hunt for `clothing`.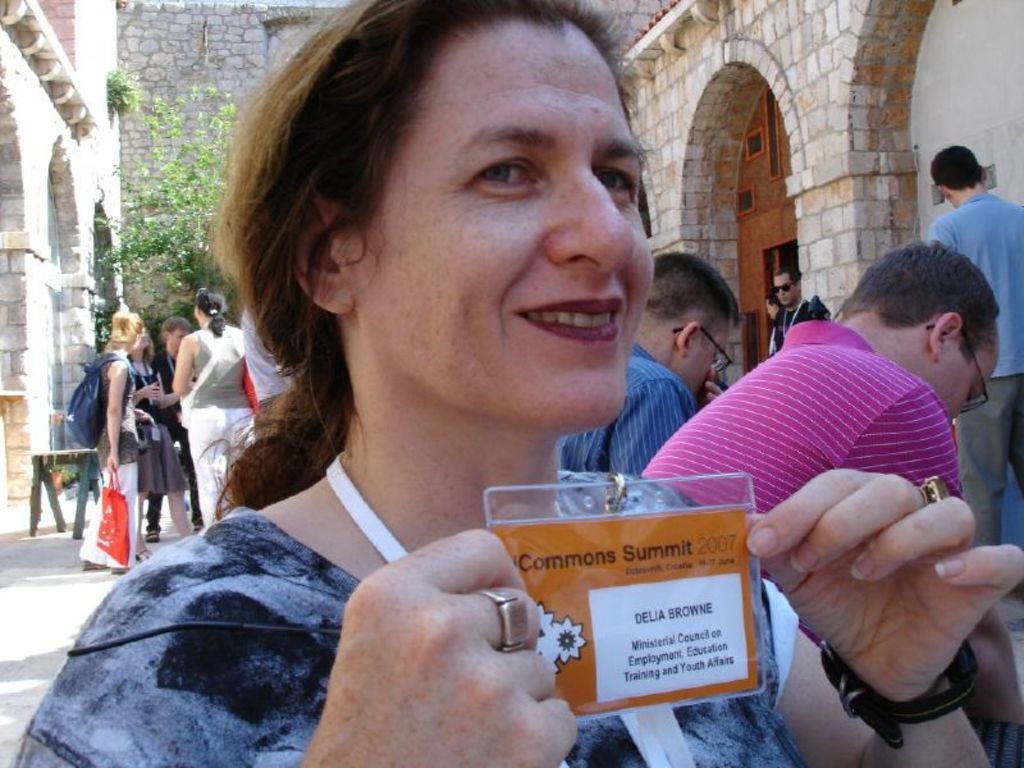
Hunted down at rect(916, 195, 1020, 547).
